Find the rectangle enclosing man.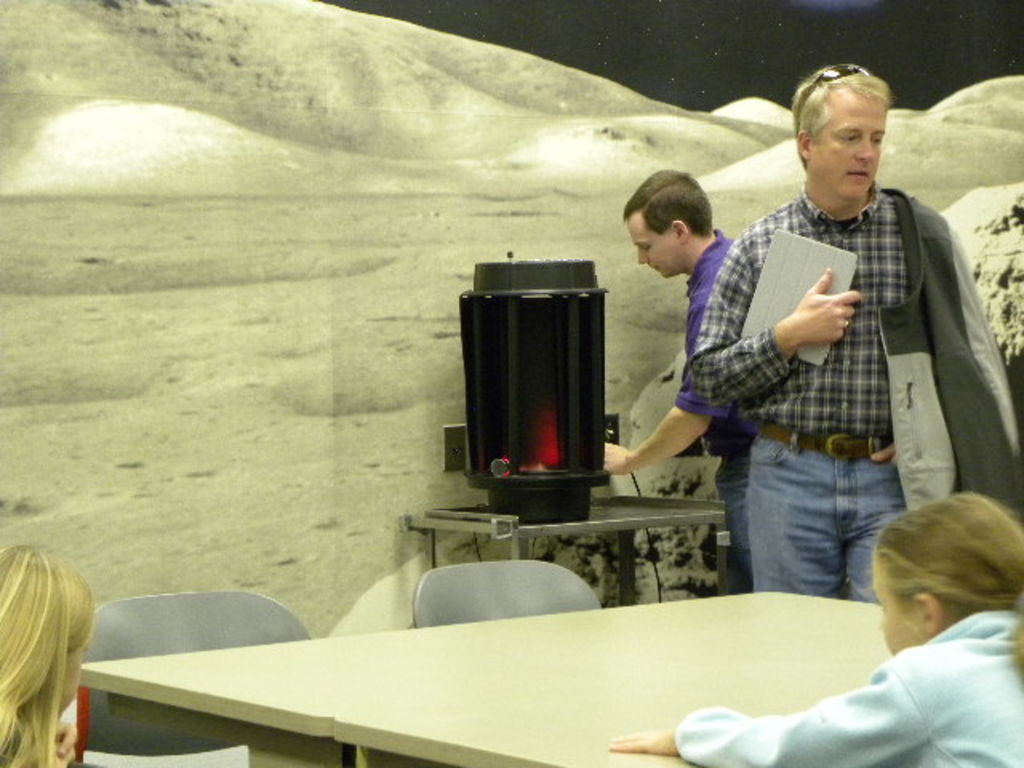
662/70/1008/616.
